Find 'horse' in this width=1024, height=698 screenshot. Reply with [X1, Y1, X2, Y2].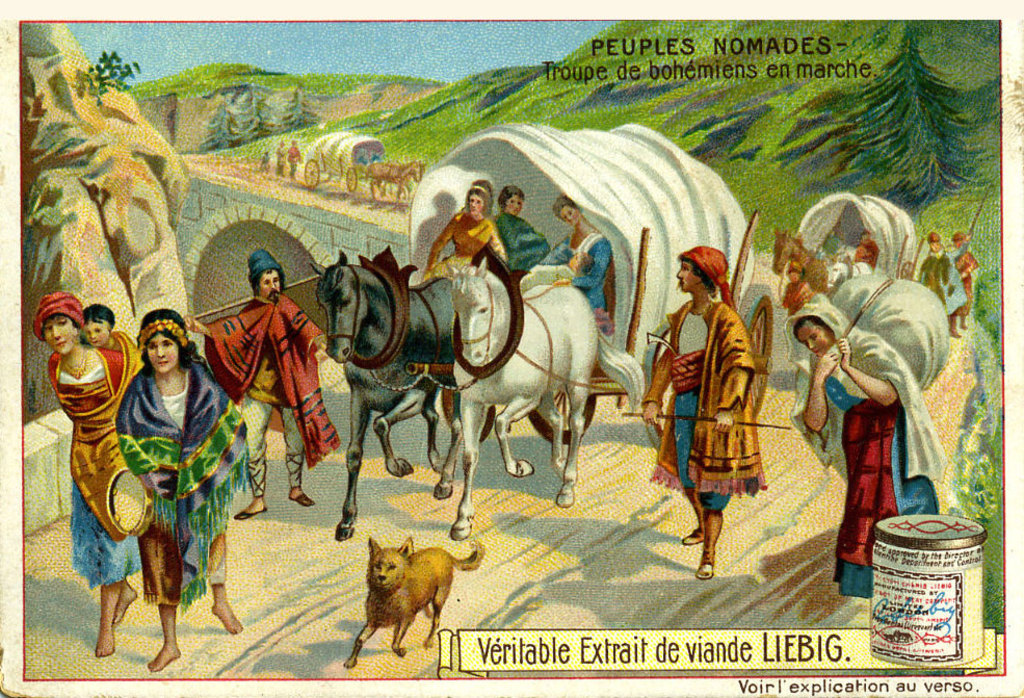
[762, 226, 822, 305].
